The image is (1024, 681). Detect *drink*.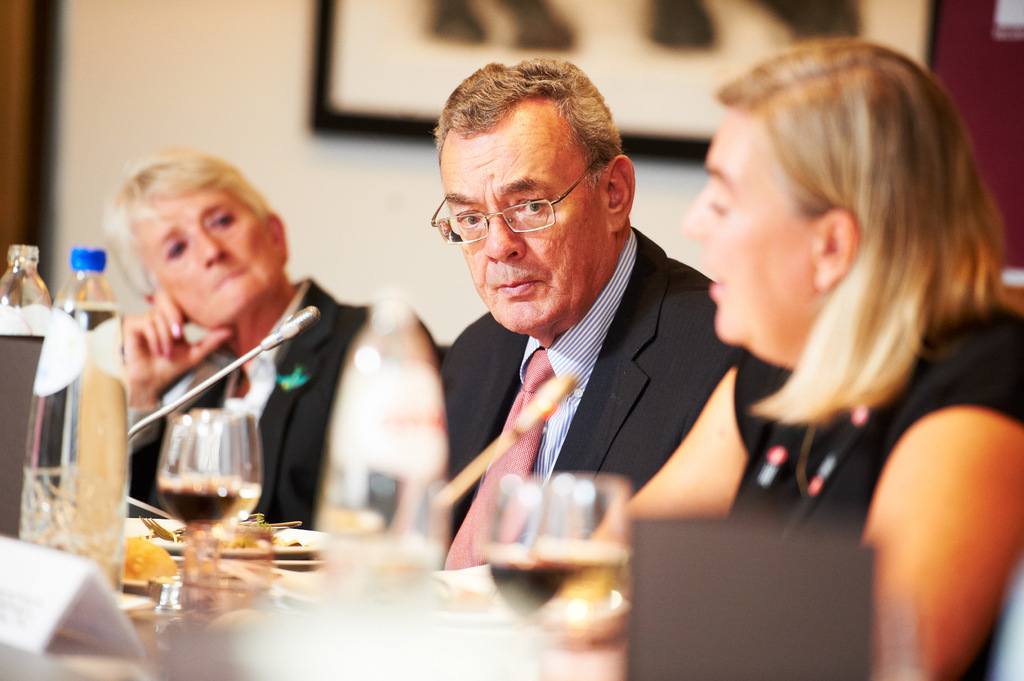
Detection: [x1=485, y1=461, x2=647, y2=644].
